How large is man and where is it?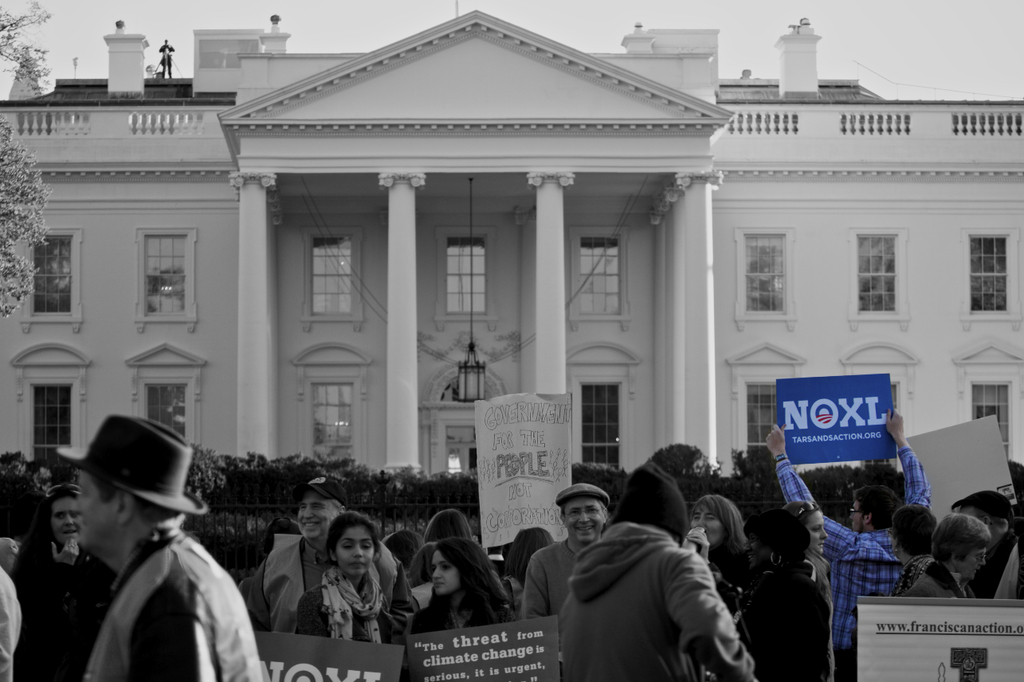
Bounding box: bbox(554, 462, 759, 681).
